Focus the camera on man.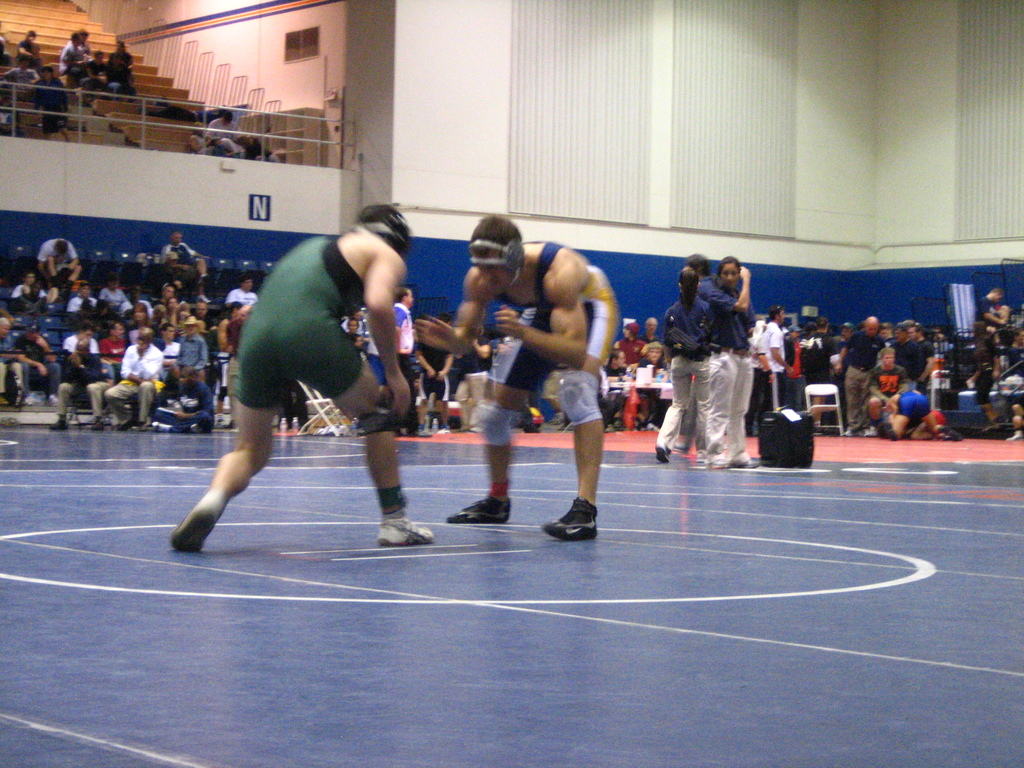
Focus region: locate(410, 208, 623, 543).
